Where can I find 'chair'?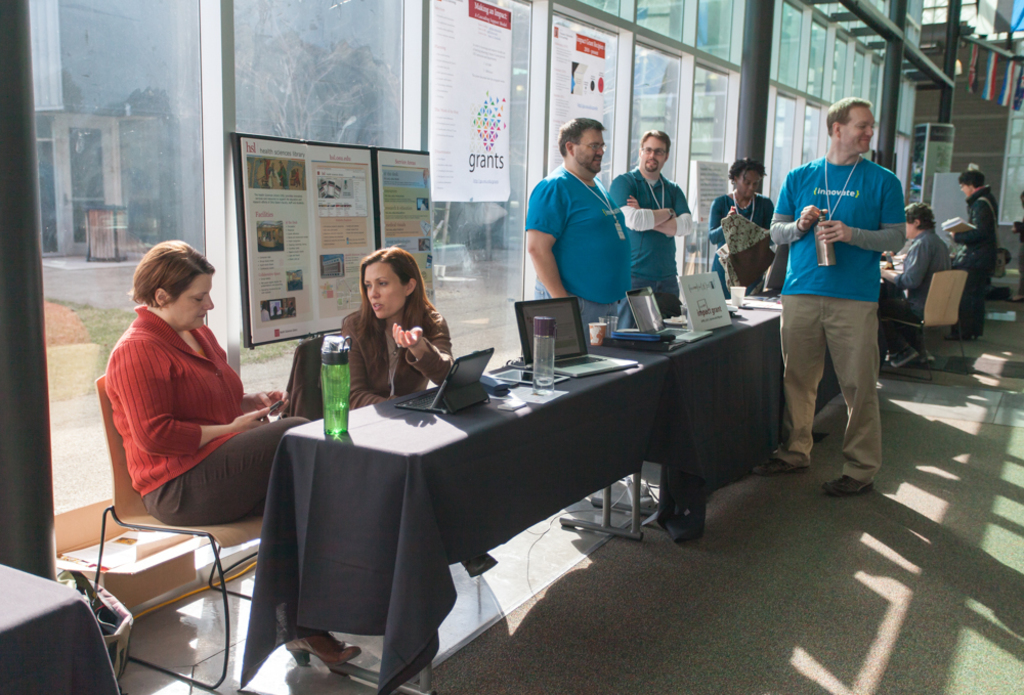
You can find it at bbox=[873, 268, 972, 384].
